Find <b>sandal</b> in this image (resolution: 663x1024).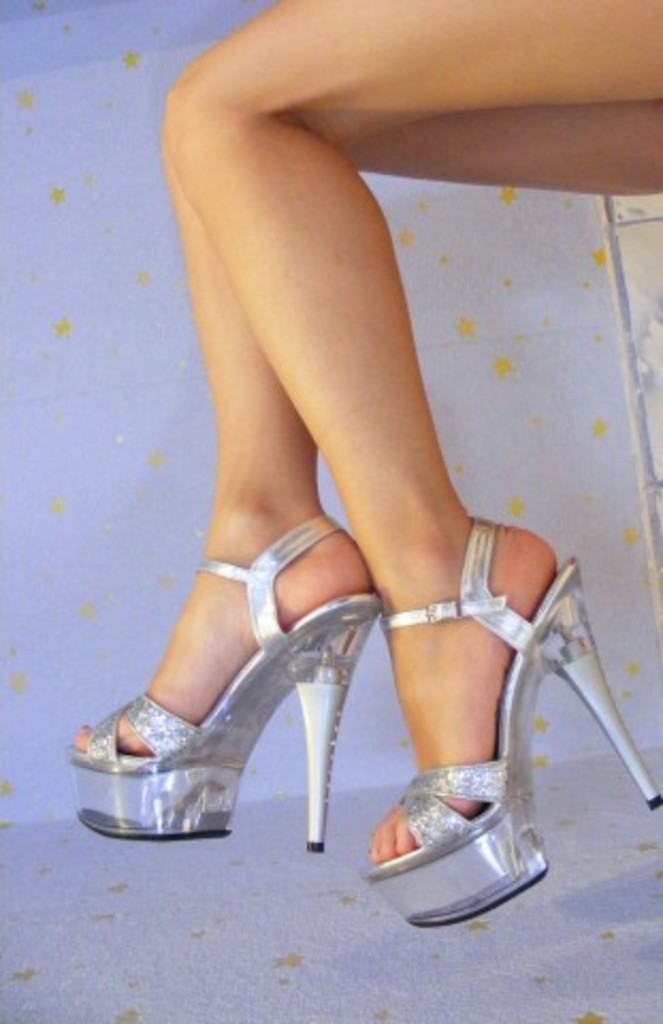
[x1=373, y1=525, x2=657, y2=915].
